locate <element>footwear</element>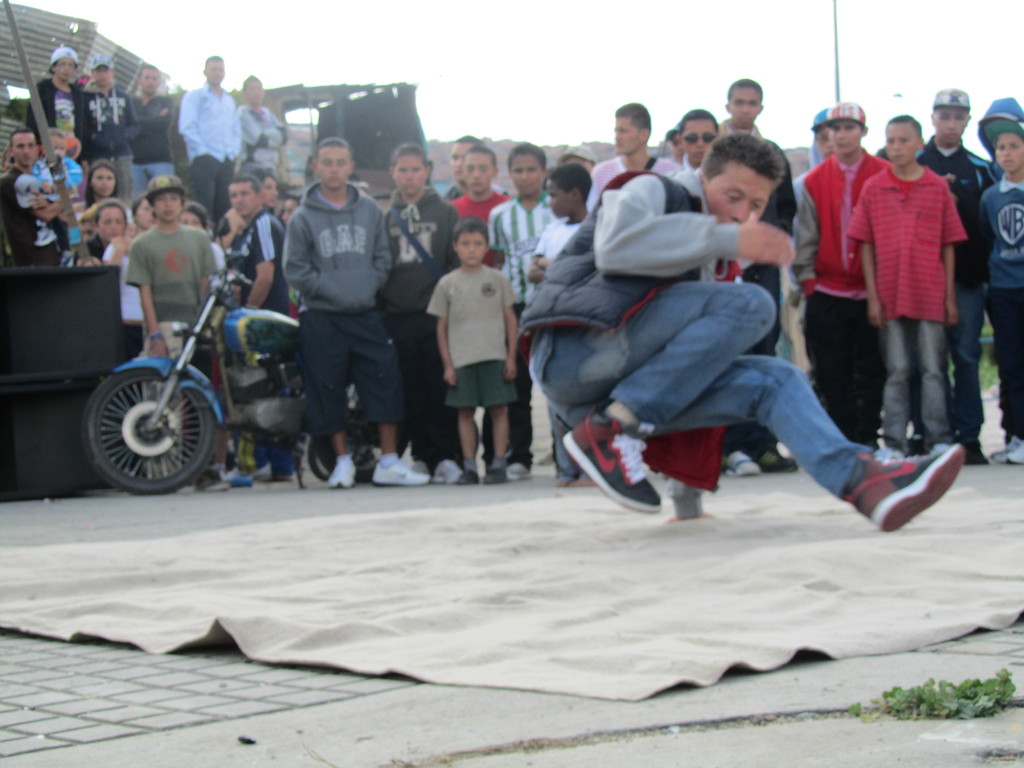
<region>484, 463, 508, 485</region>
